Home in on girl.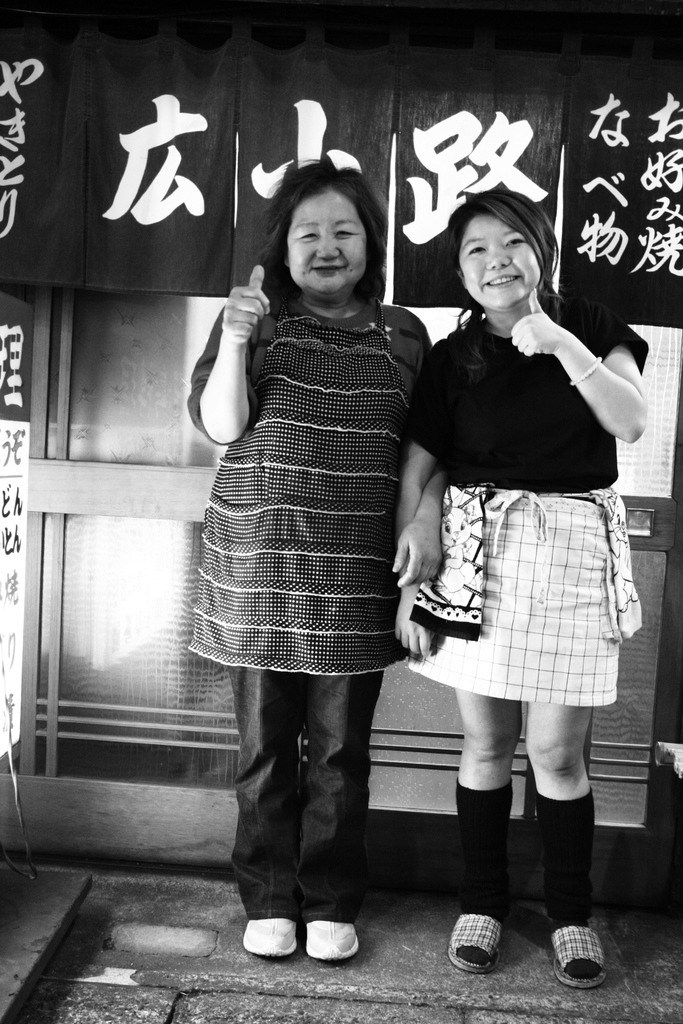
Homed in at <box>184,156,443,972</box>.
